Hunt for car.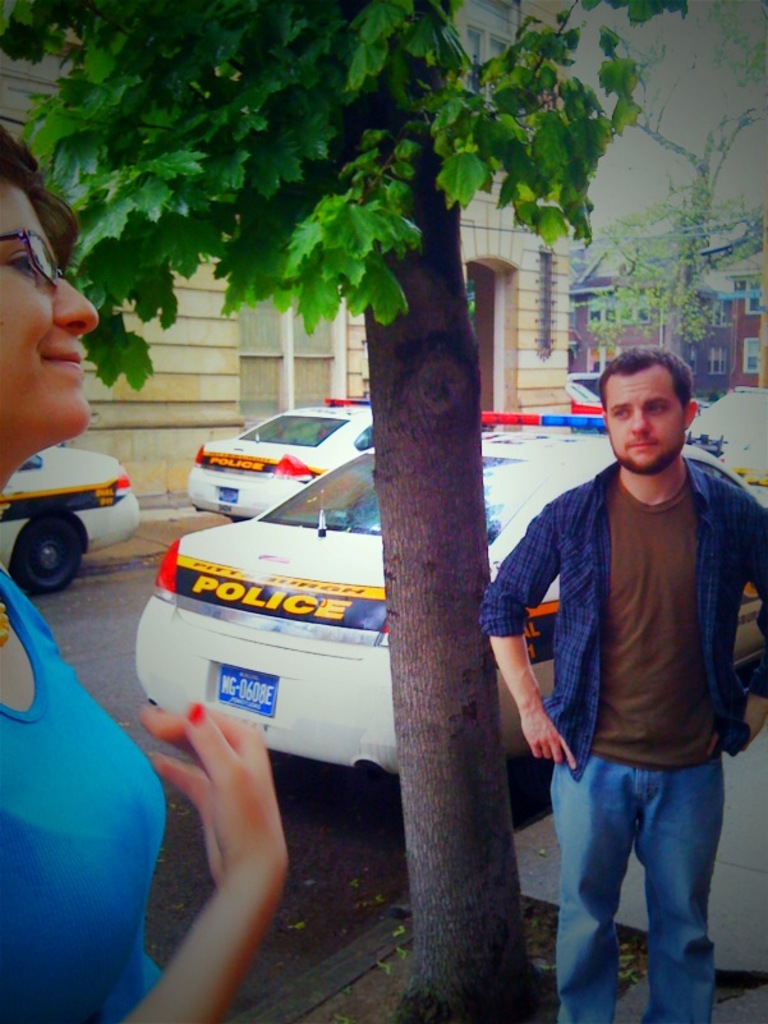
Hunted down at [137, 415, 767, 776].
